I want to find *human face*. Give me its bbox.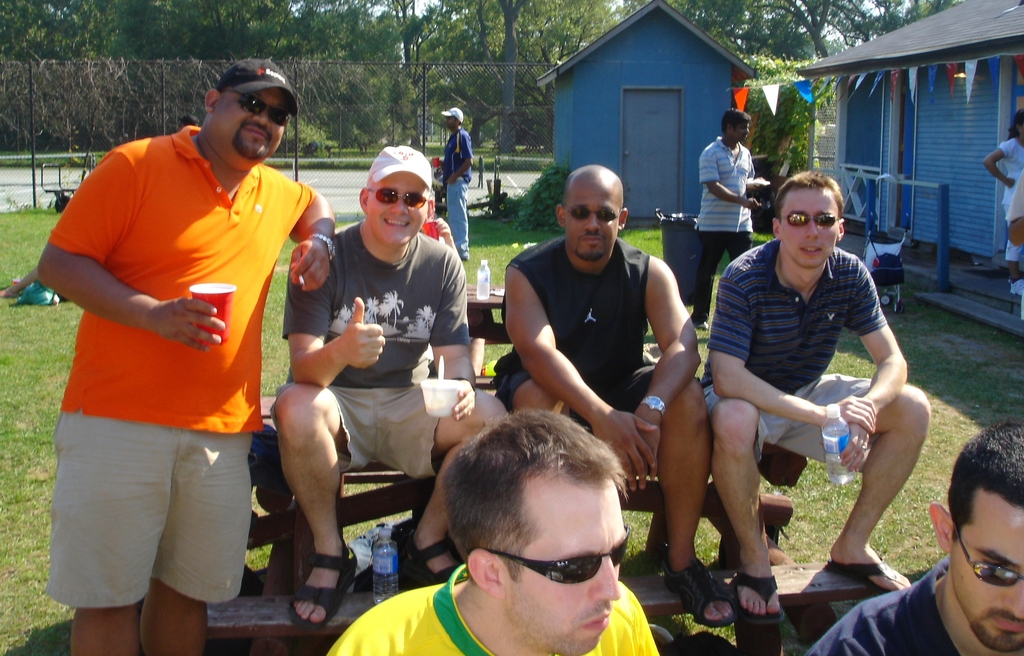
[x1=564, y1=184, x2=619, y2=260].
